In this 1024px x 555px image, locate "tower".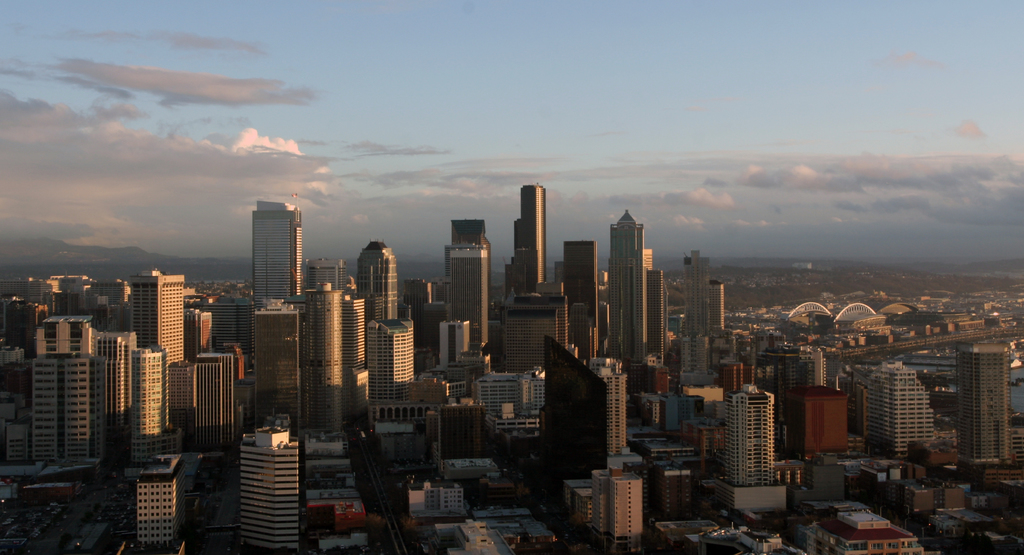
Bounding box: <bbox>610, 217, 646, 371</bbox>.
